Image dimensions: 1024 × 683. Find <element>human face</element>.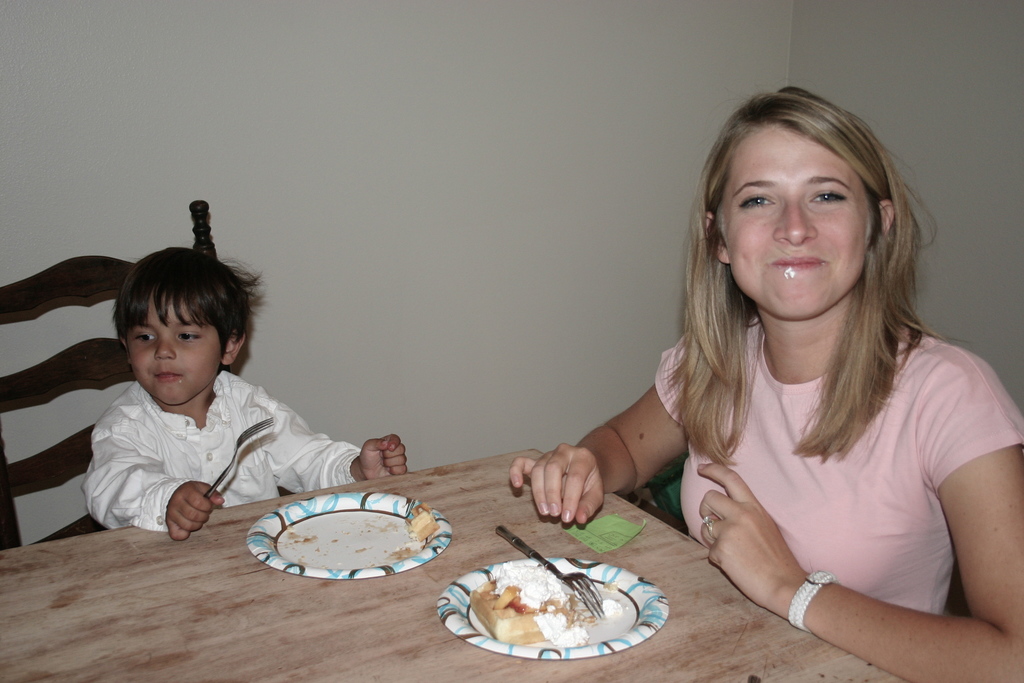
[726,124,868,322].
